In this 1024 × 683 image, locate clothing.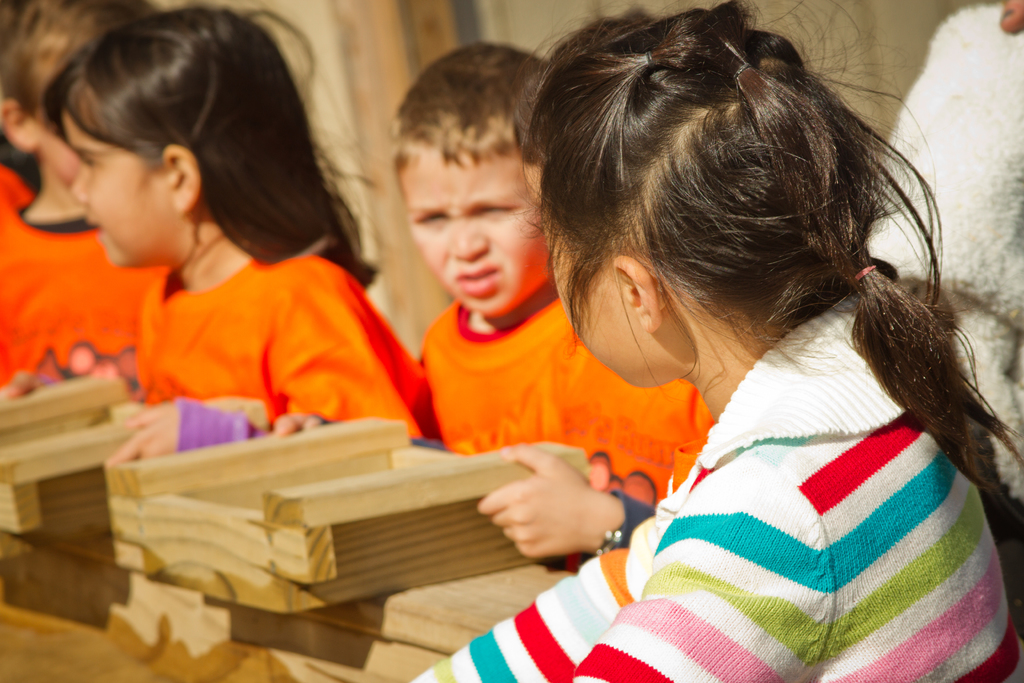
Bounding box: (0, 160, 166, 402).
